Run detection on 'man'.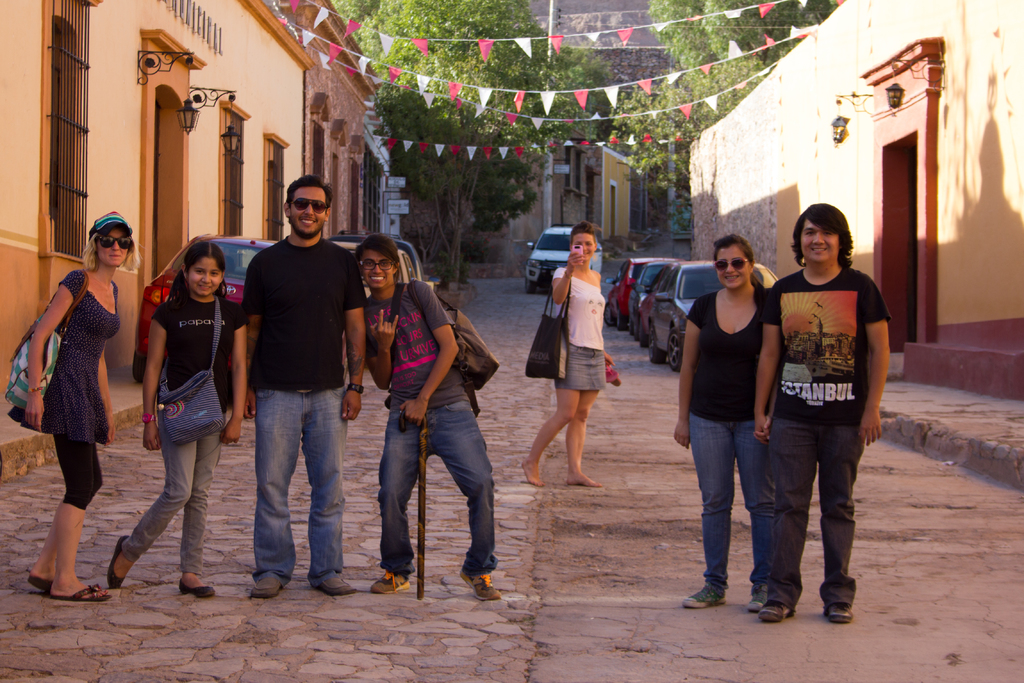
Result: locate(760, 200, 890, 623).
